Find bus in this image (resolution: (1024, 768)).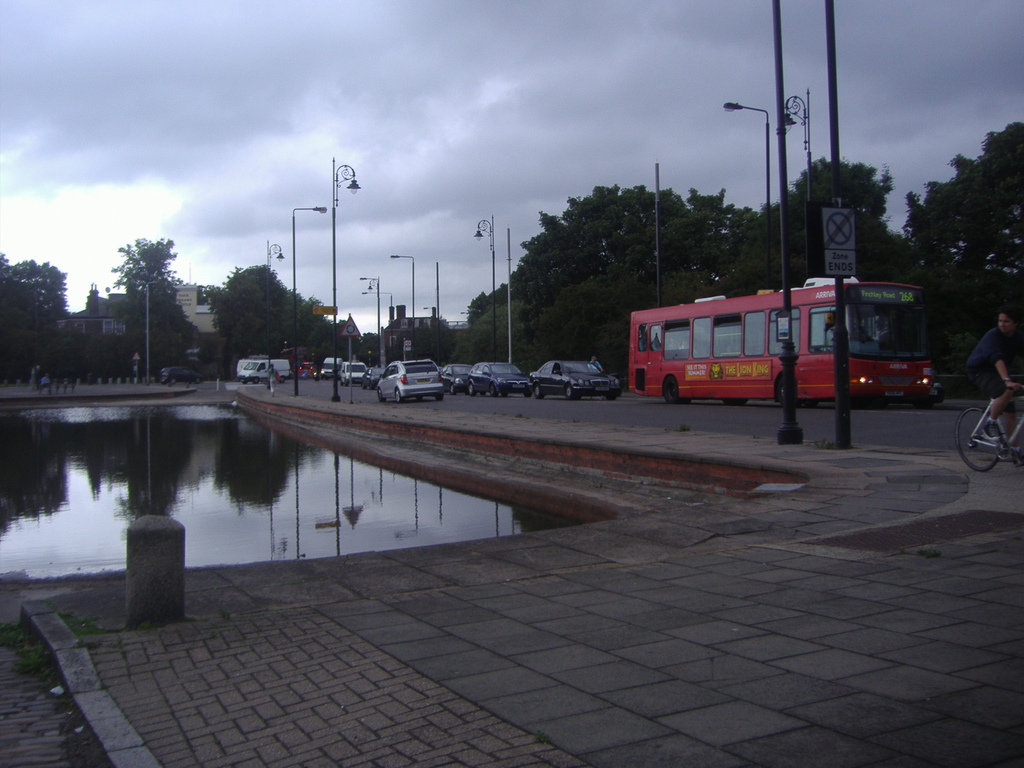
x1=630, y1=276, x2=943, y2=407.
